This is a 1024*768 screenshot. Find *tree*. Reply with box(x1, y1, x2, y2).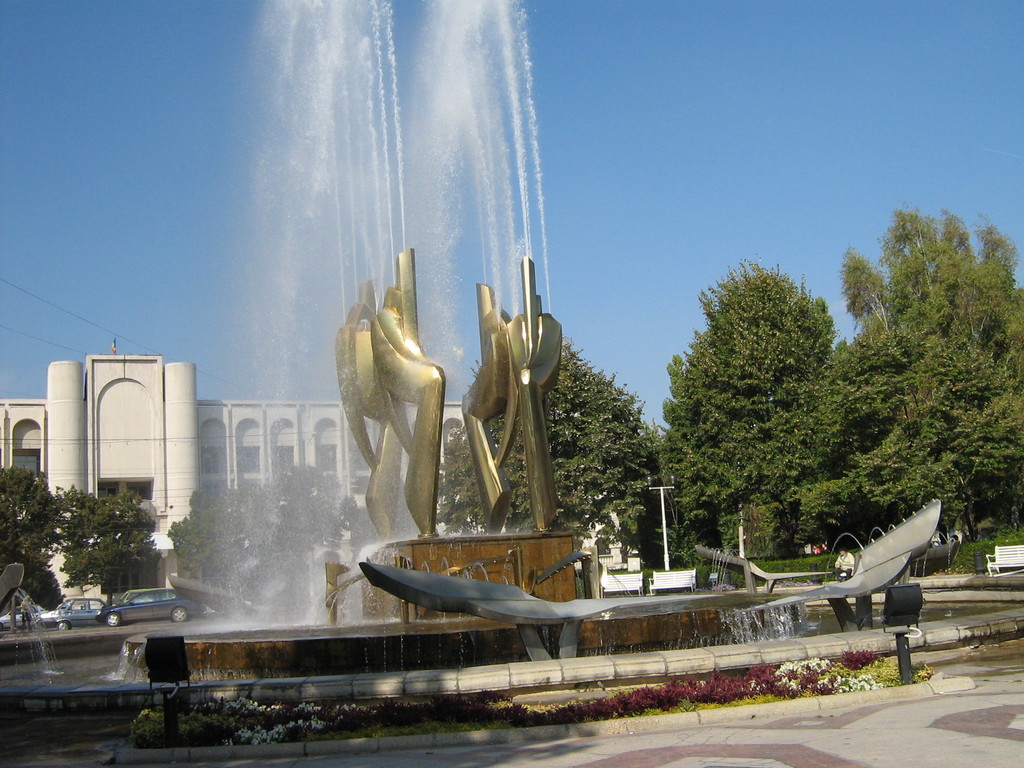
box(837, 204, 1022, 357).
